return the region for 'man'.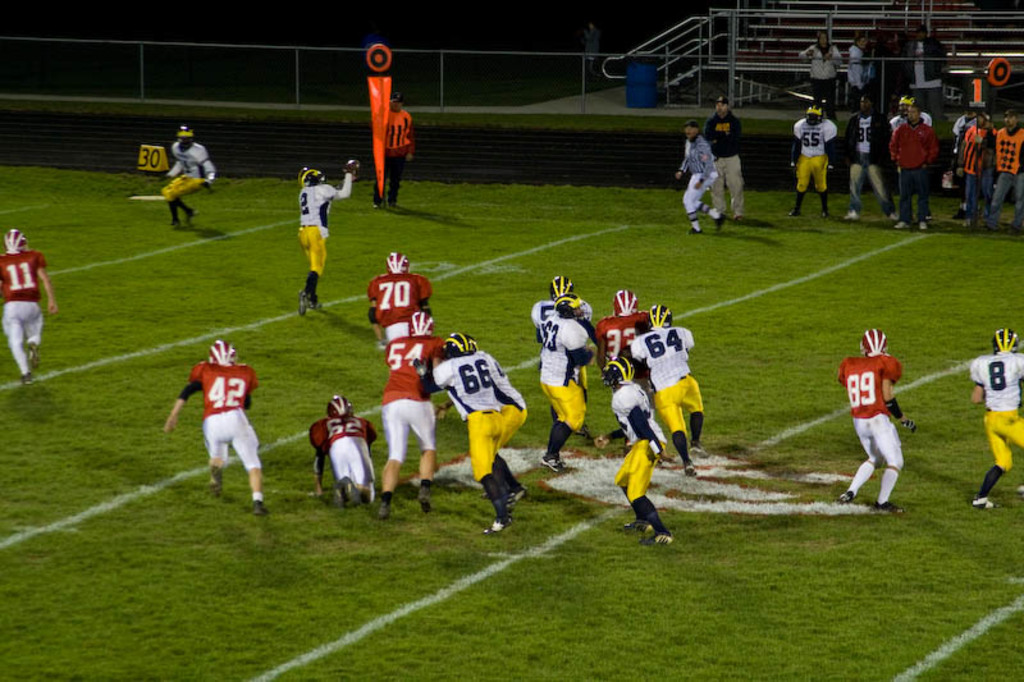
{"left": 602, "top": 351, "right": 673, "bottom": 545}.
